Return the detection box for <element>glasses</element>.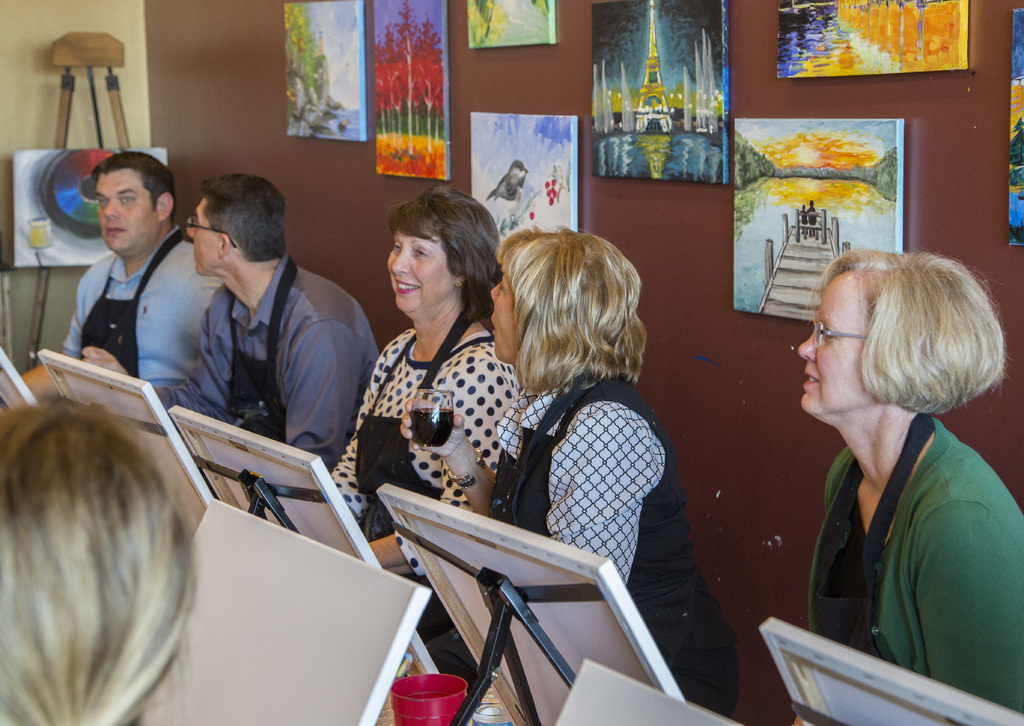
813 320 866 349.
